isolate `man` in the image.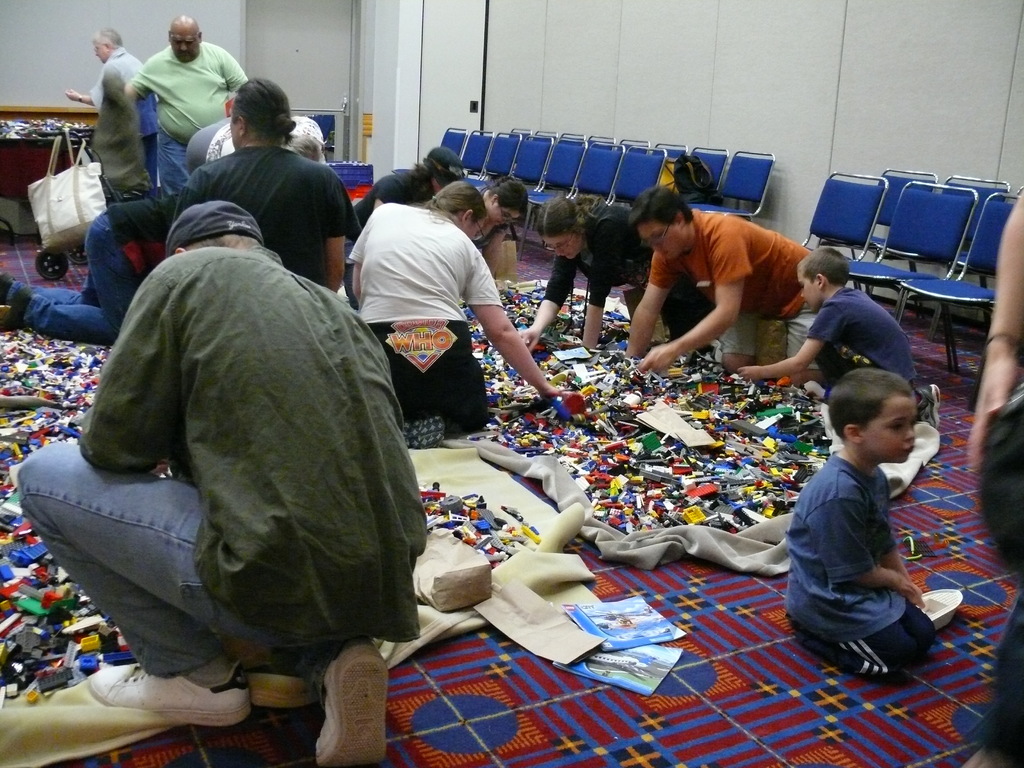
Isolated region: 62 24 161 176.
